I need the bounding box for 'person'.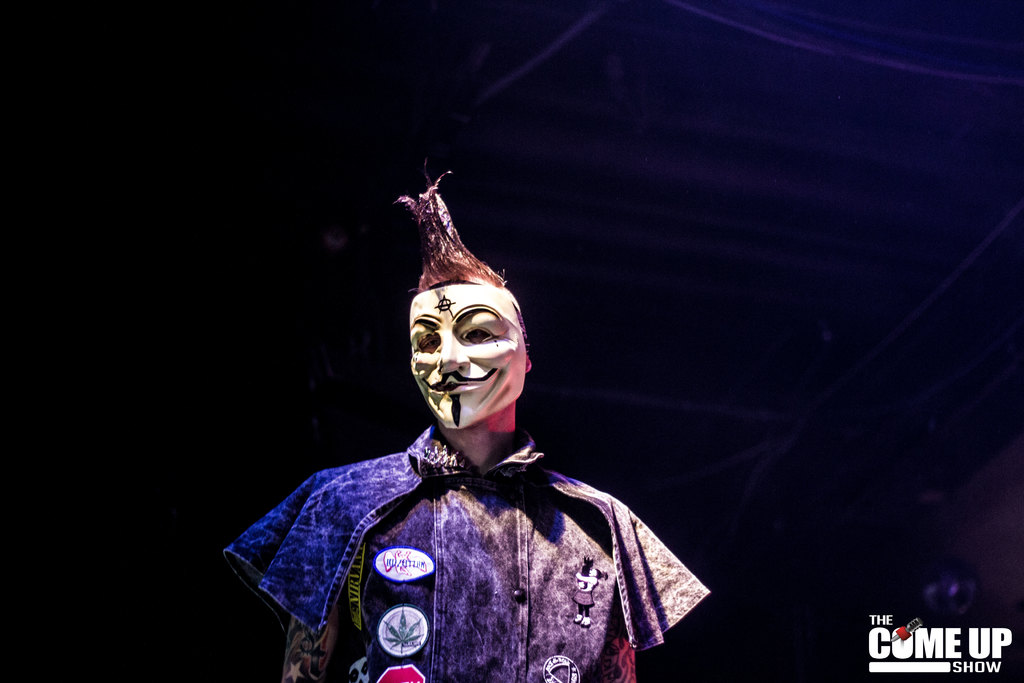
Here it is: 223, 161, 714, 682.
